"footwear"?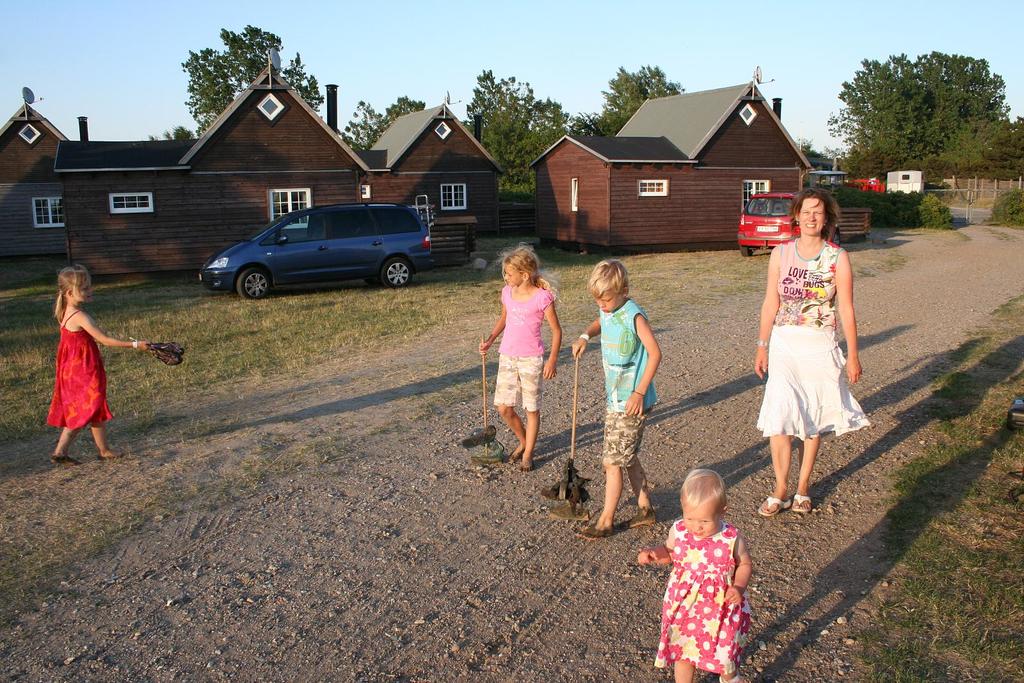
(left=754, top=492, right=788, bottom=518)
